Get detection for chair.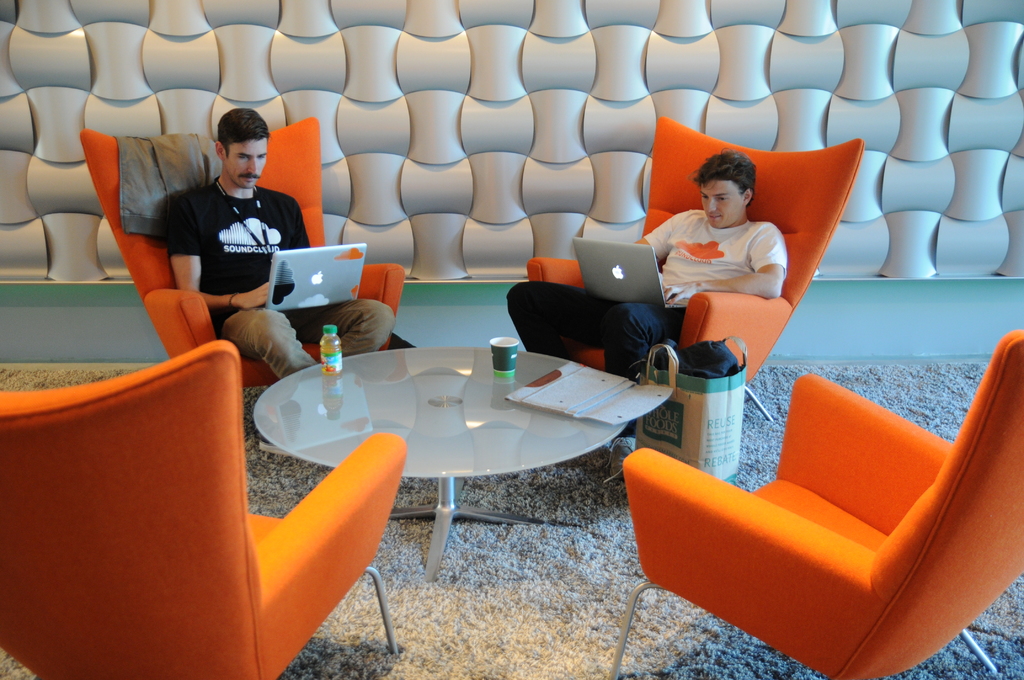
Detection: <region>72, 113, 410, 395</region>.
